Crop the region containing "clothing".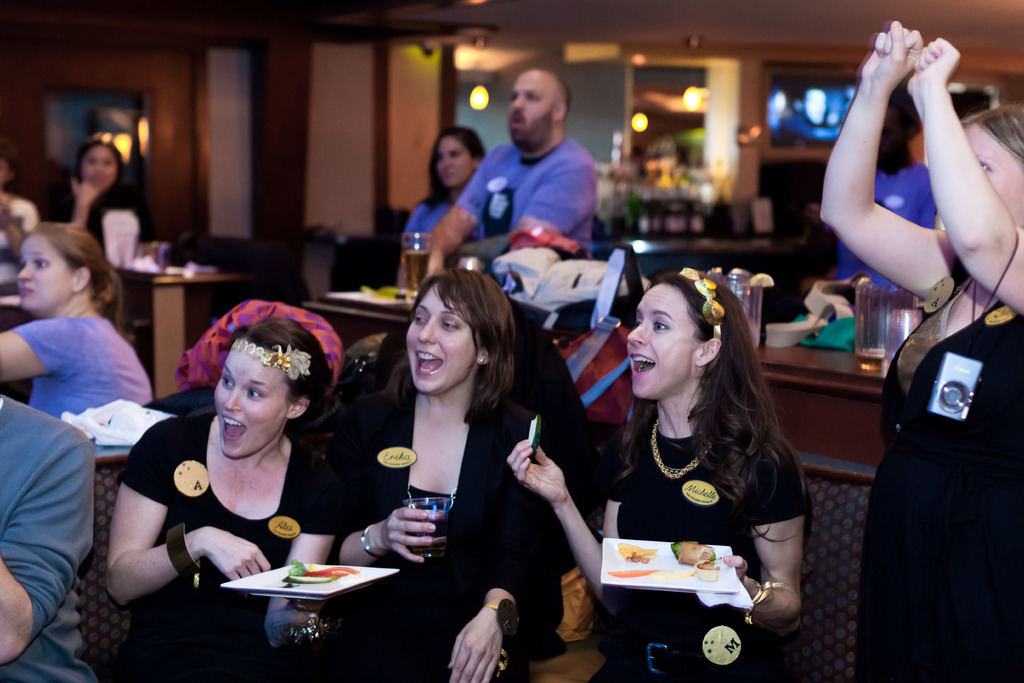
Crop region: locate(851, 169, 1016, 682).
